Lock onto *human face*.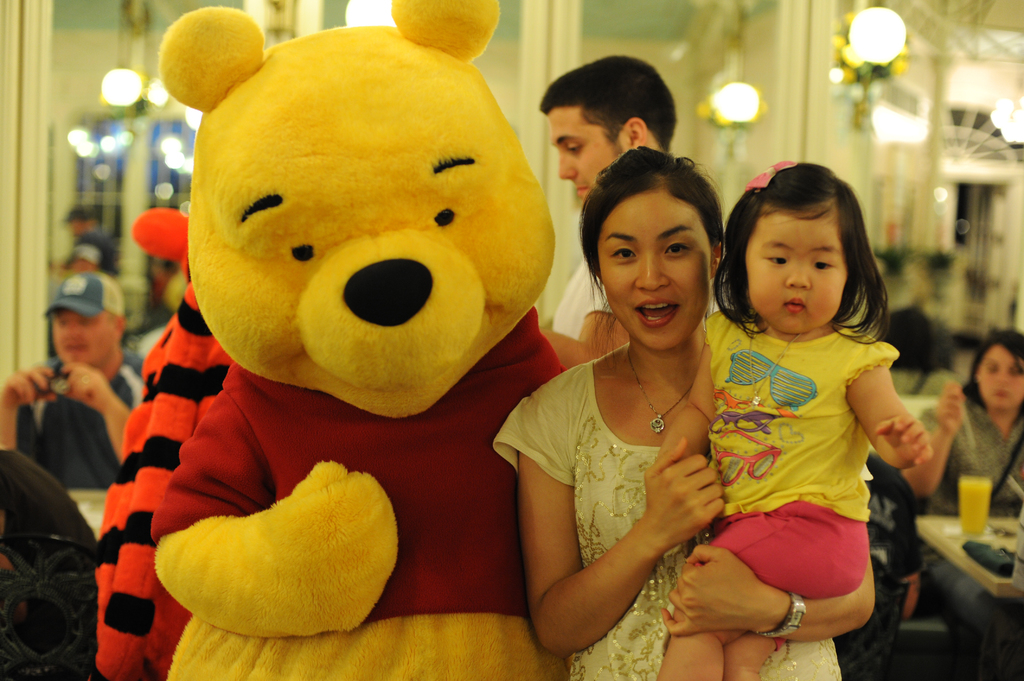
Locked: locate(746, 198, 840, 339).
